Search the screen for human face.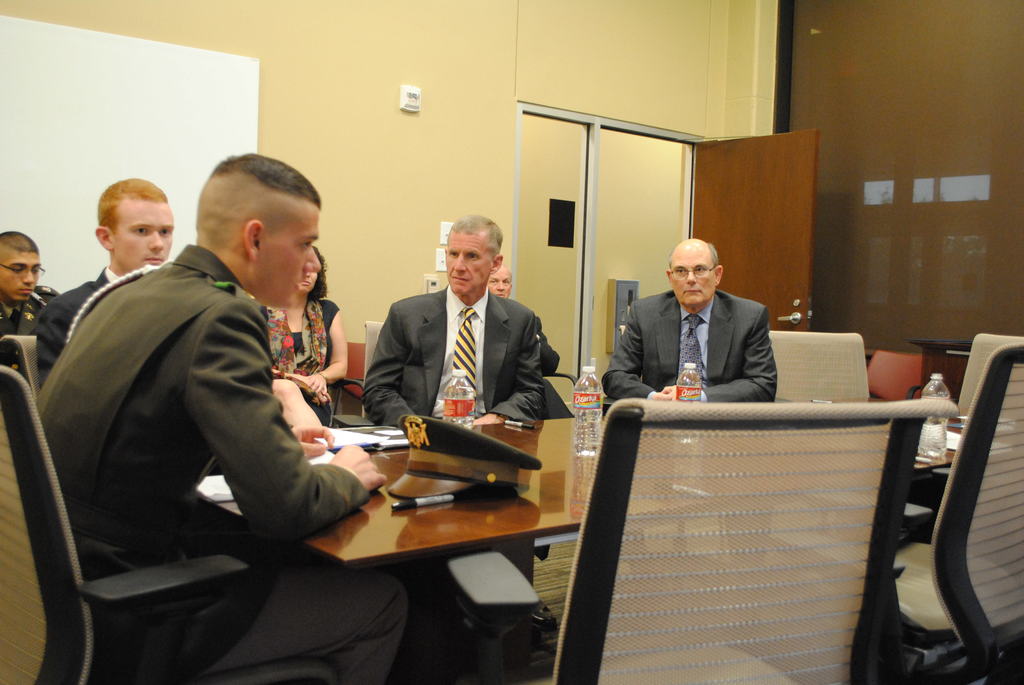
Found at <box>670,249,716,306</box>.
